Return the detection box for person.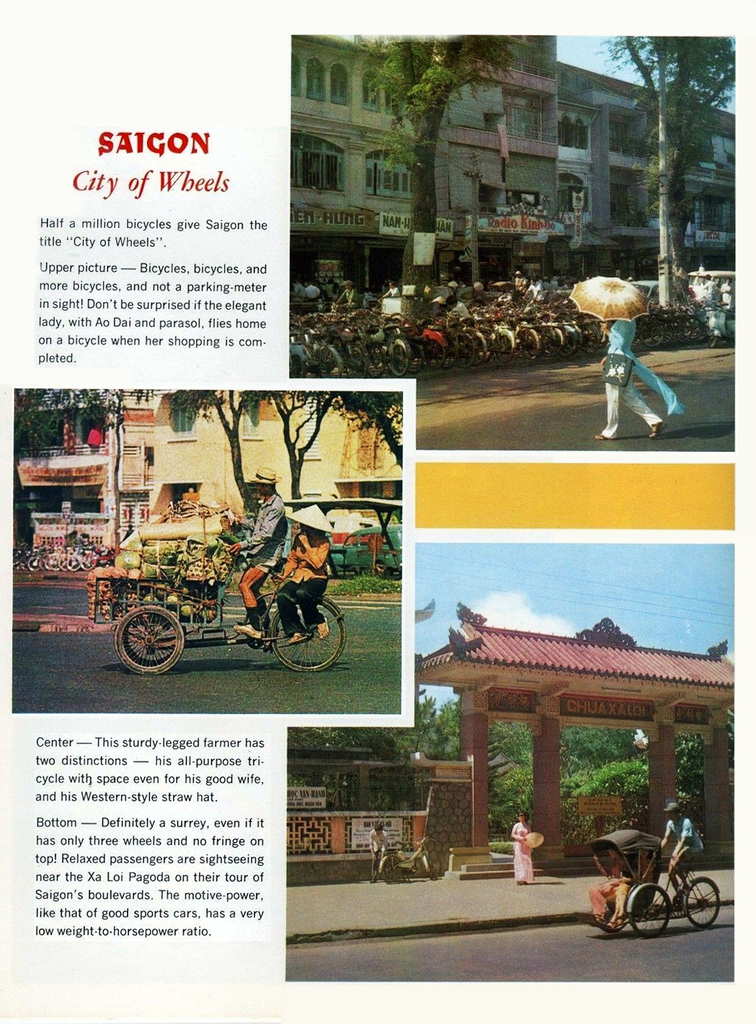
<bbox>368, 819, 389, 877</bbox>.
